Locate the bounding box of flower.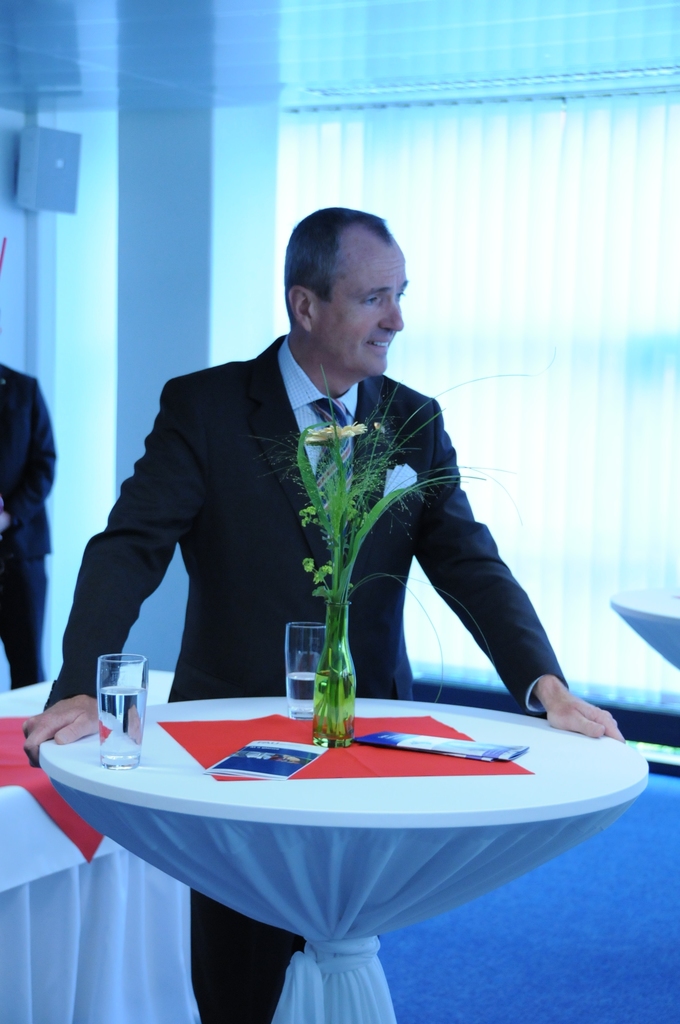
Bounding box: 384, 462, 418, 497.
